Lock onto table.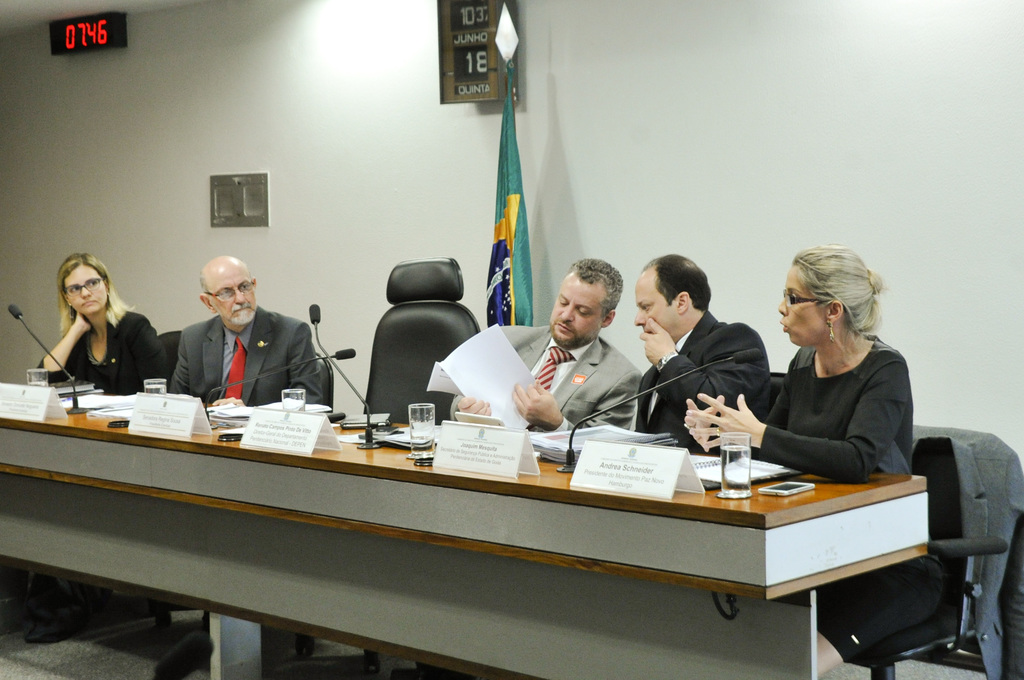
Locked: box=[70, 349, 962, 679].
